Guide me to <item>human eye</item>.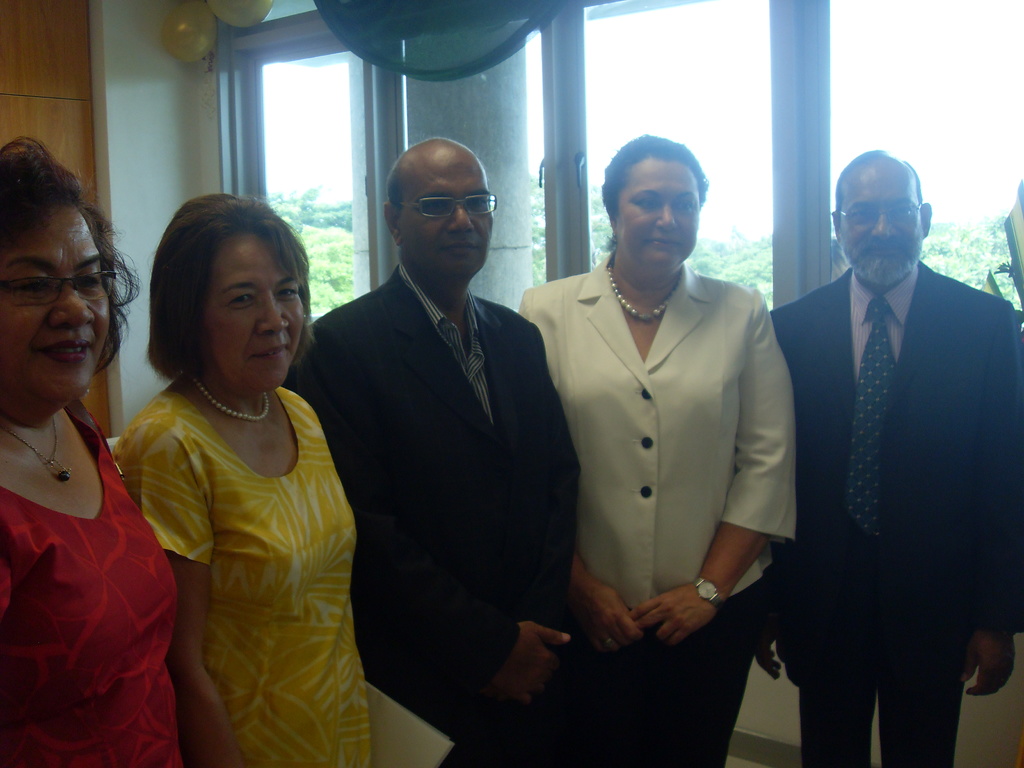
Guidance: <box>8,269,53,298</box>.
